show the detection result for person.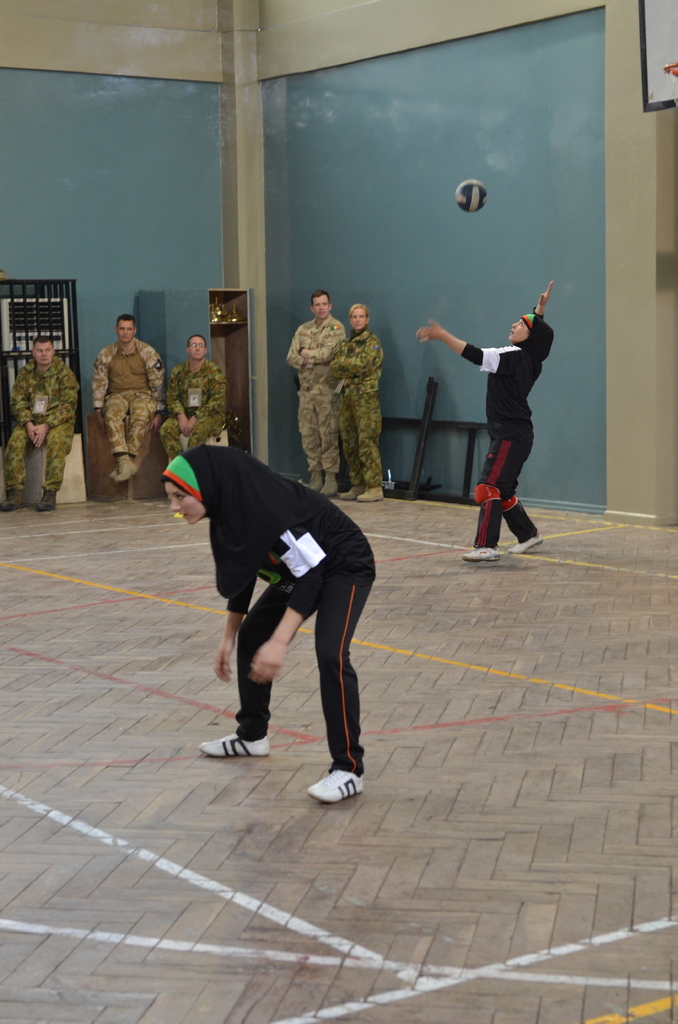
select_region(90, 314, 157, 494).
